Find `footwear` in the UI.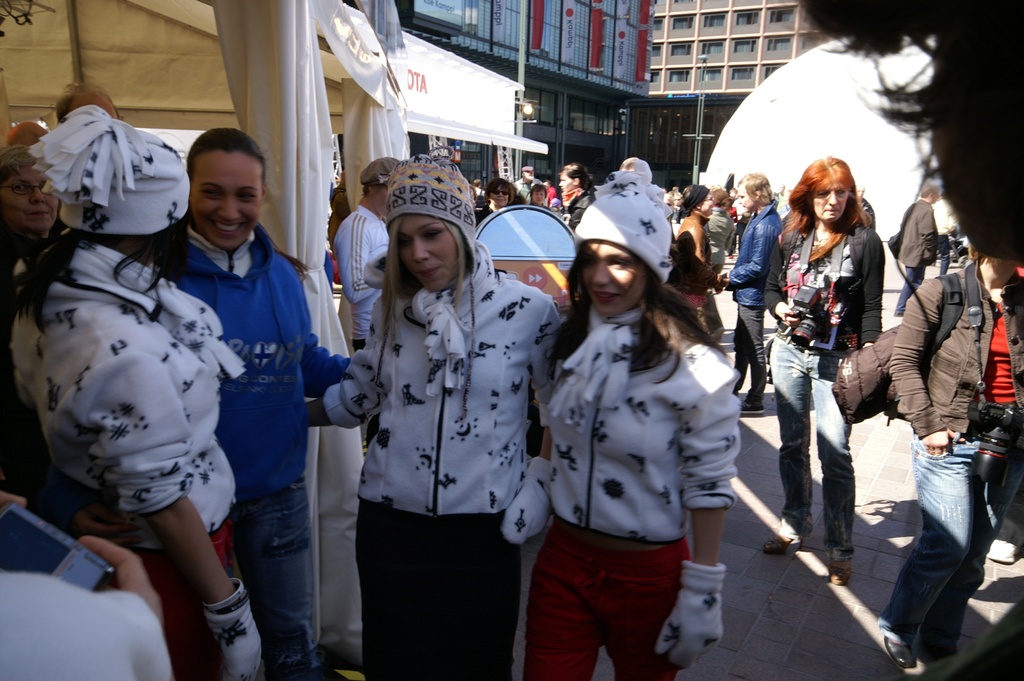
UI element at [766,527,801,553].
